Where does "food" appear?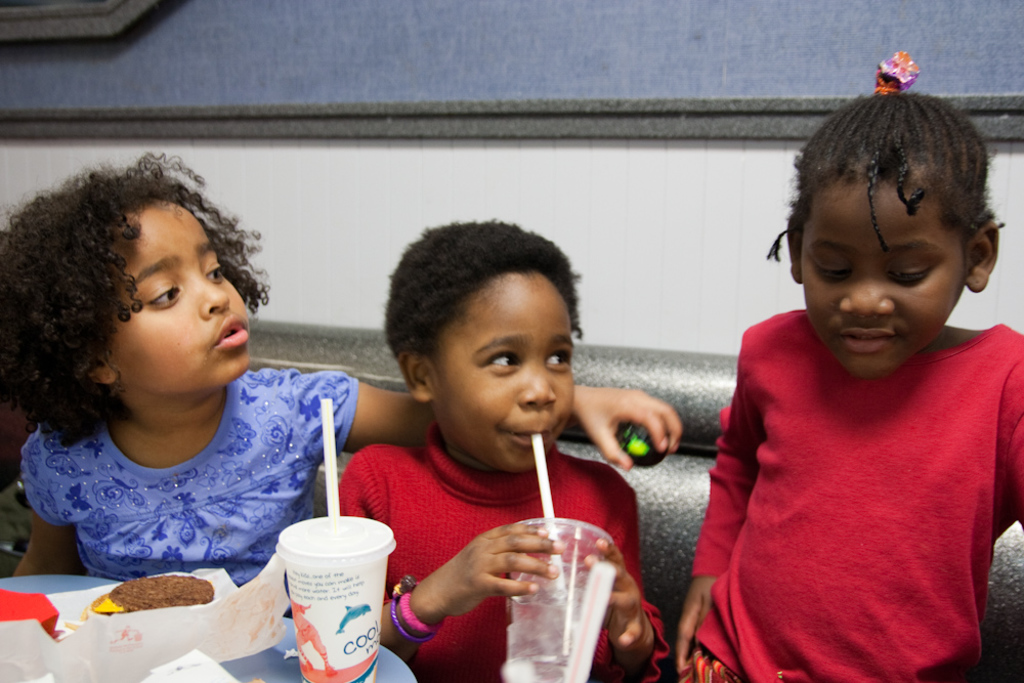
Appears at x1=93, y1=568, x2=216, y2=612.
